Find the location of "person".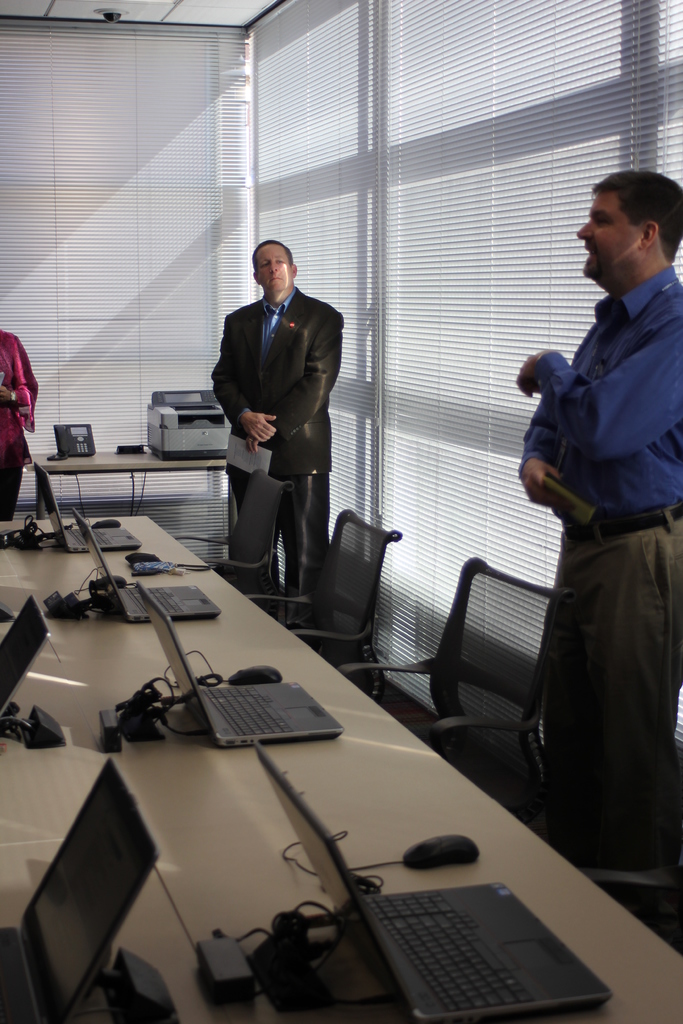
Location: crop(210, 202, 354, 639).
